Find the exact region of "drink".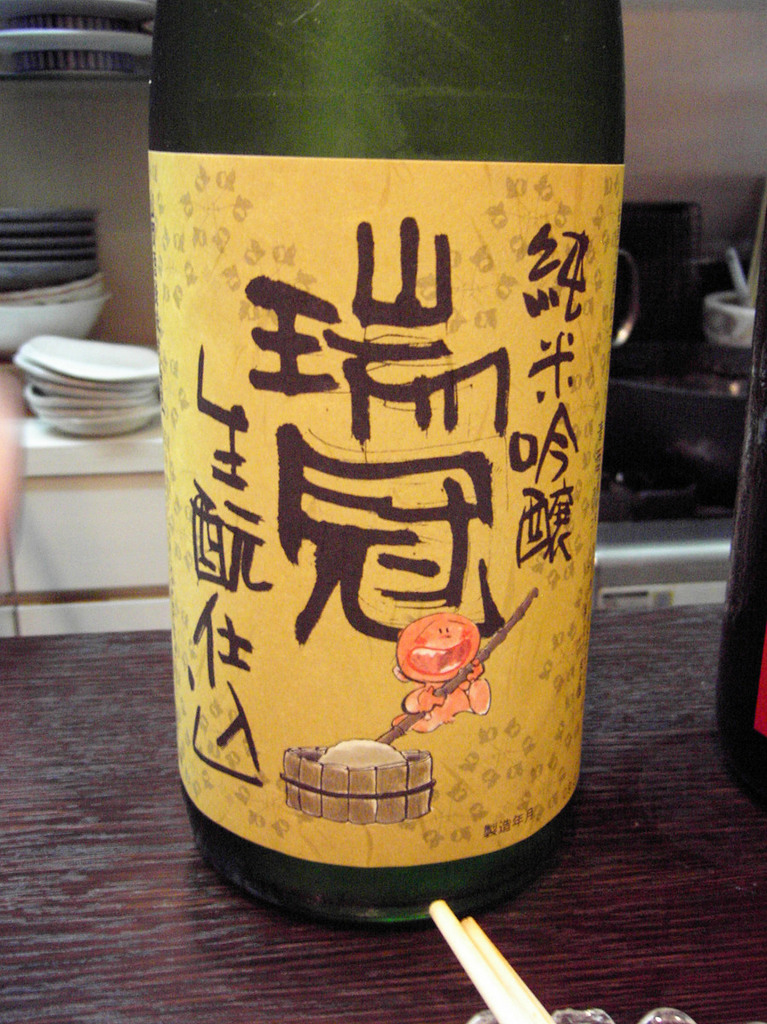
Exact region: <region>121, 0, 627, 1016</region>.
